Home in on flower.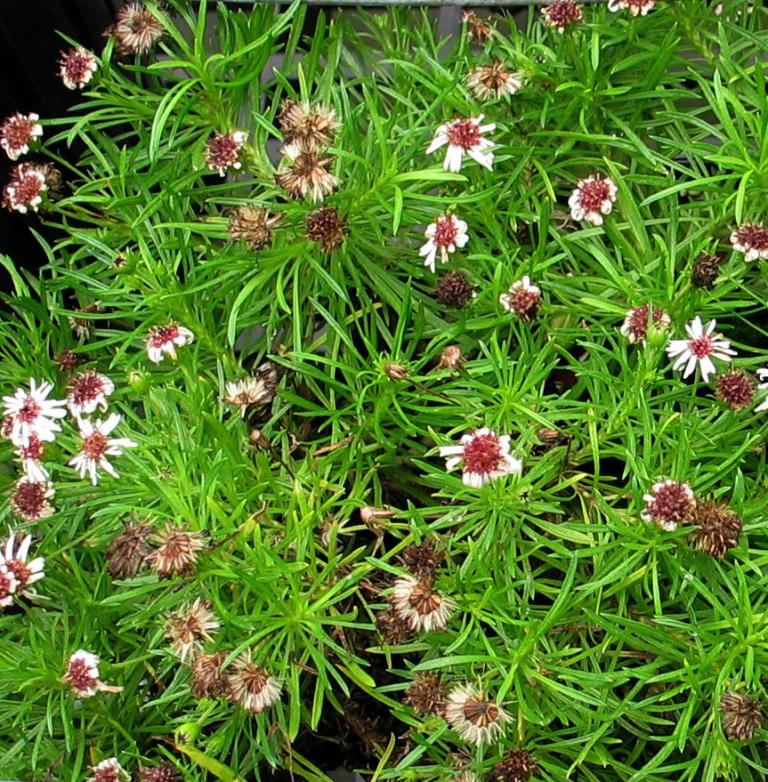
Homed in at (0, 532, 48, 611).
